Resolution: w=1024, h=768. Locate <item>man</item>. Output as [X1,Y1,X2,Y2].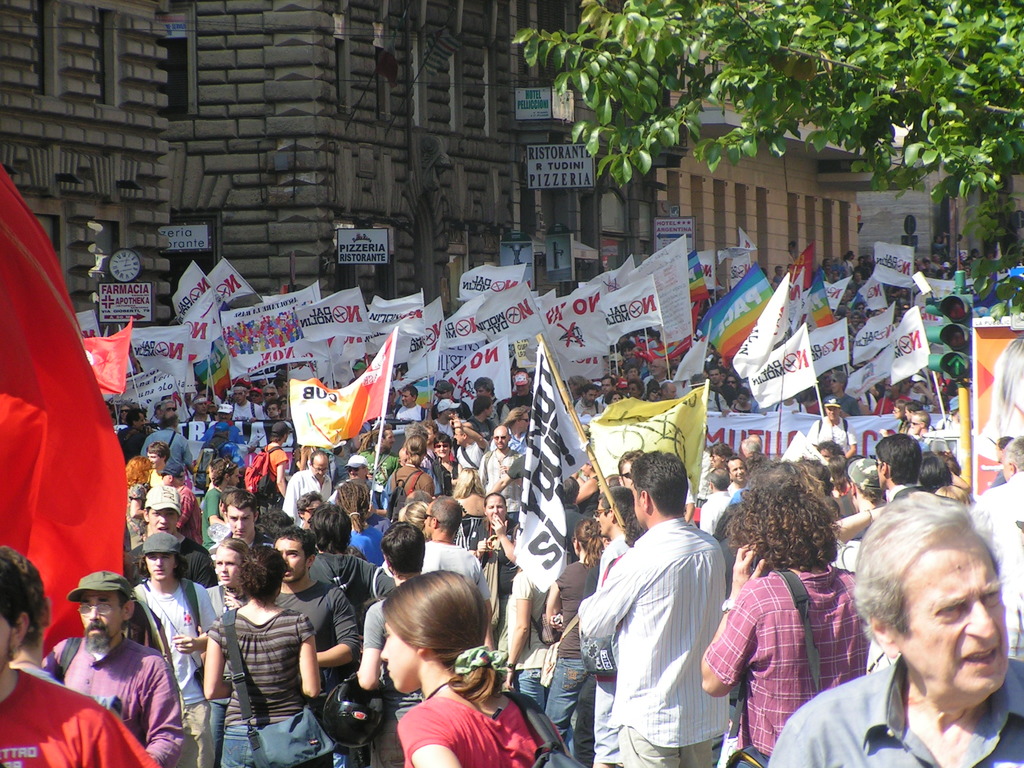
[262,421,288,506].
